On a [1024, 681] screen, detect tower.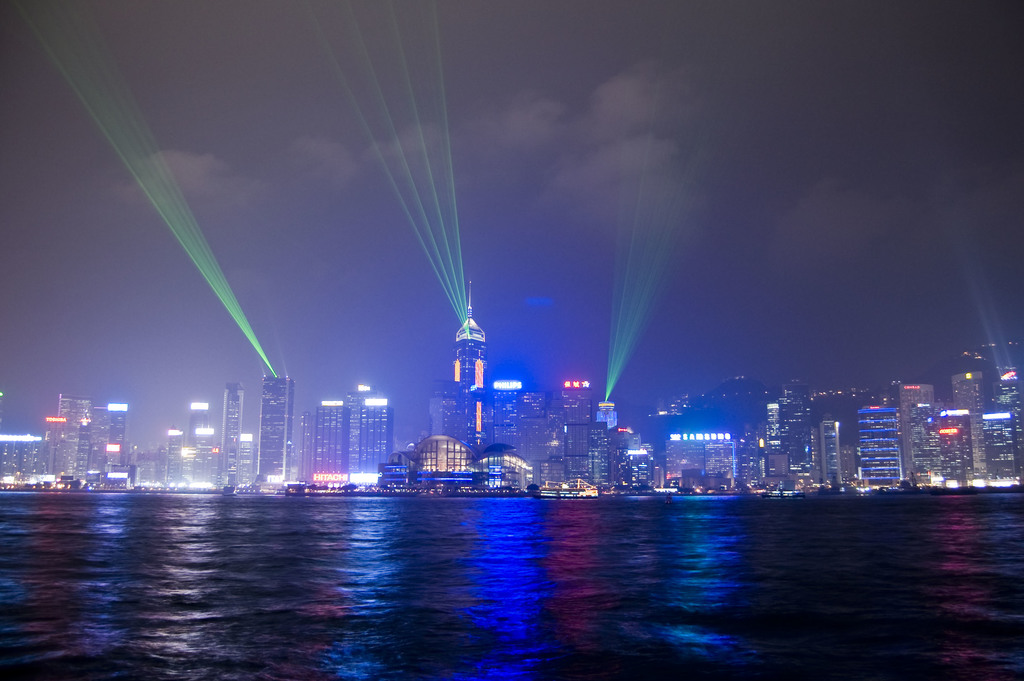
[854, 397, 916, 490].
